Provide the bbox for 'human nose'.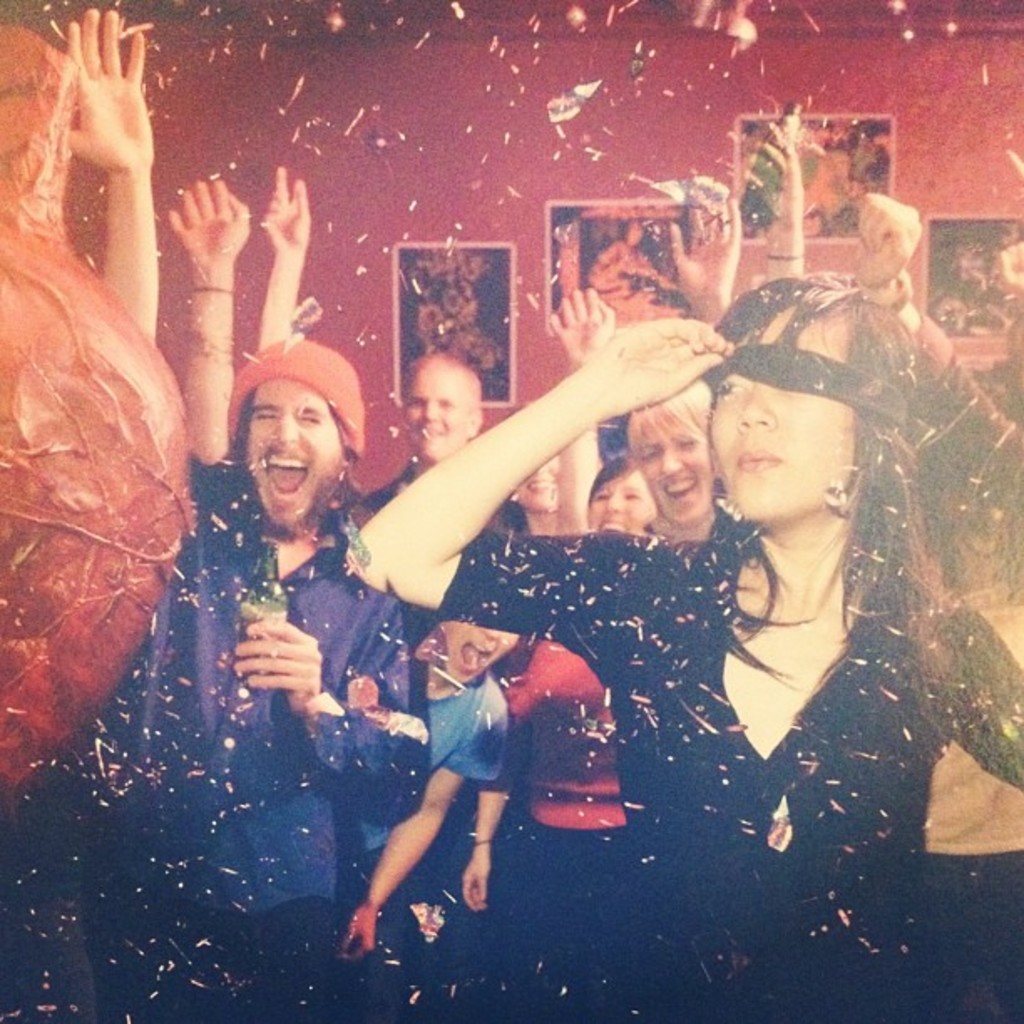
Rect(736, 383, 771, 432).
